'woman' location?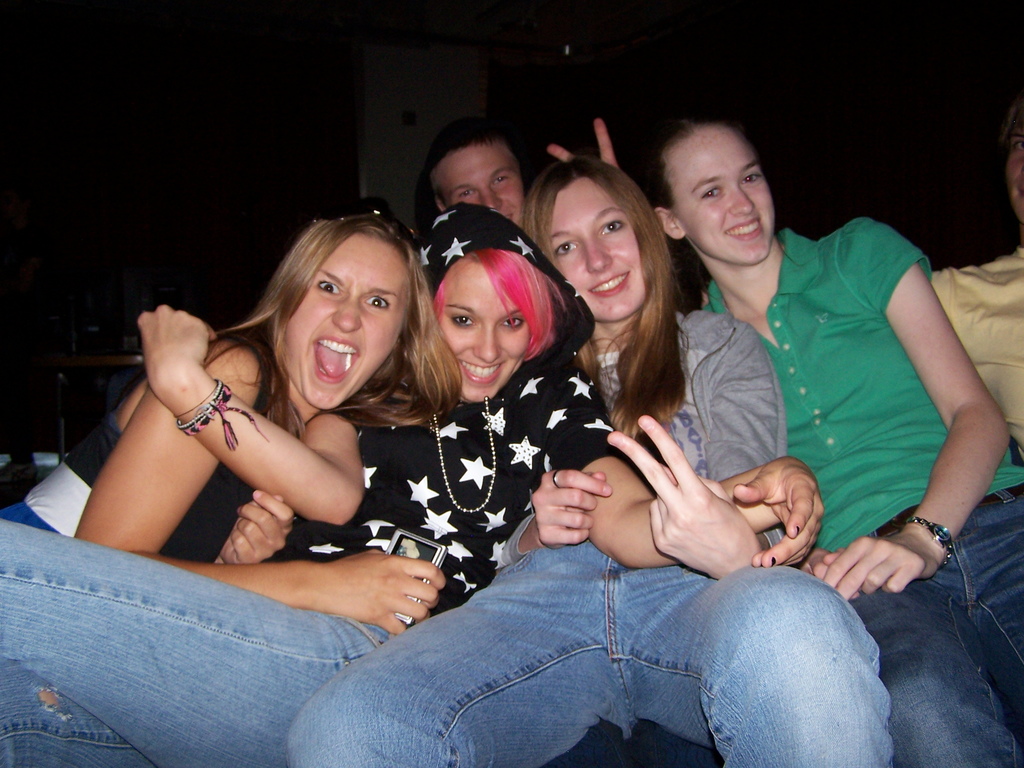
box=[646, 119, 1023, 767]
